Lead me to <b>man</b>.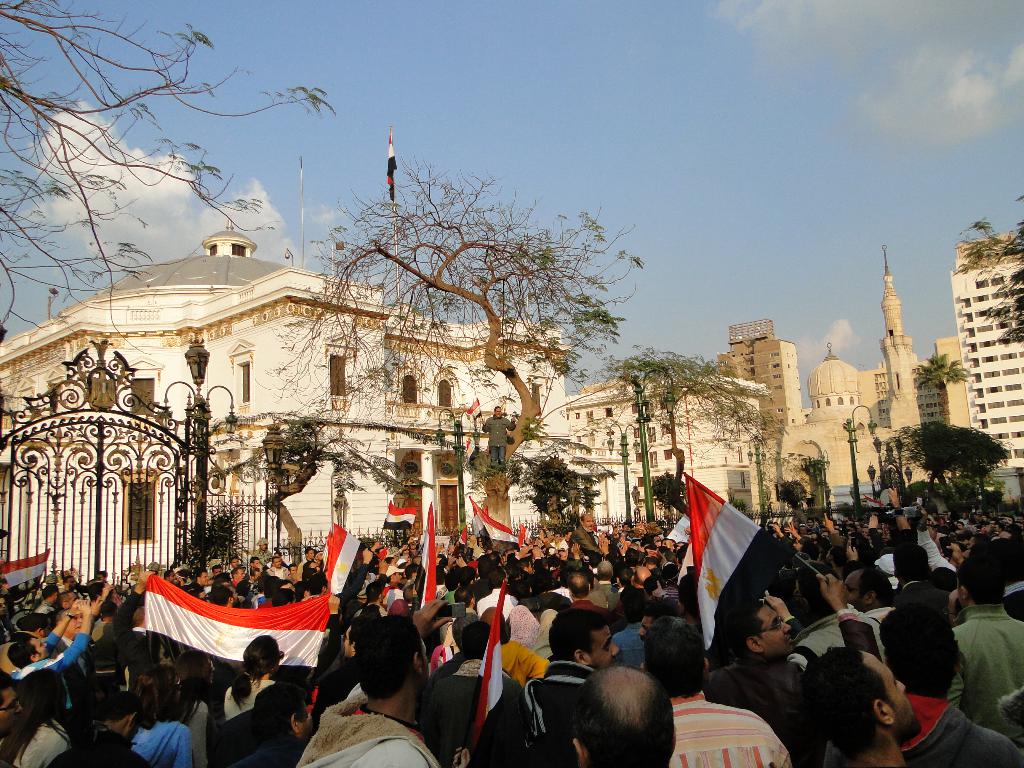
Lead to pyautogui.locateOnScreen(566, 509, 604, 553).
